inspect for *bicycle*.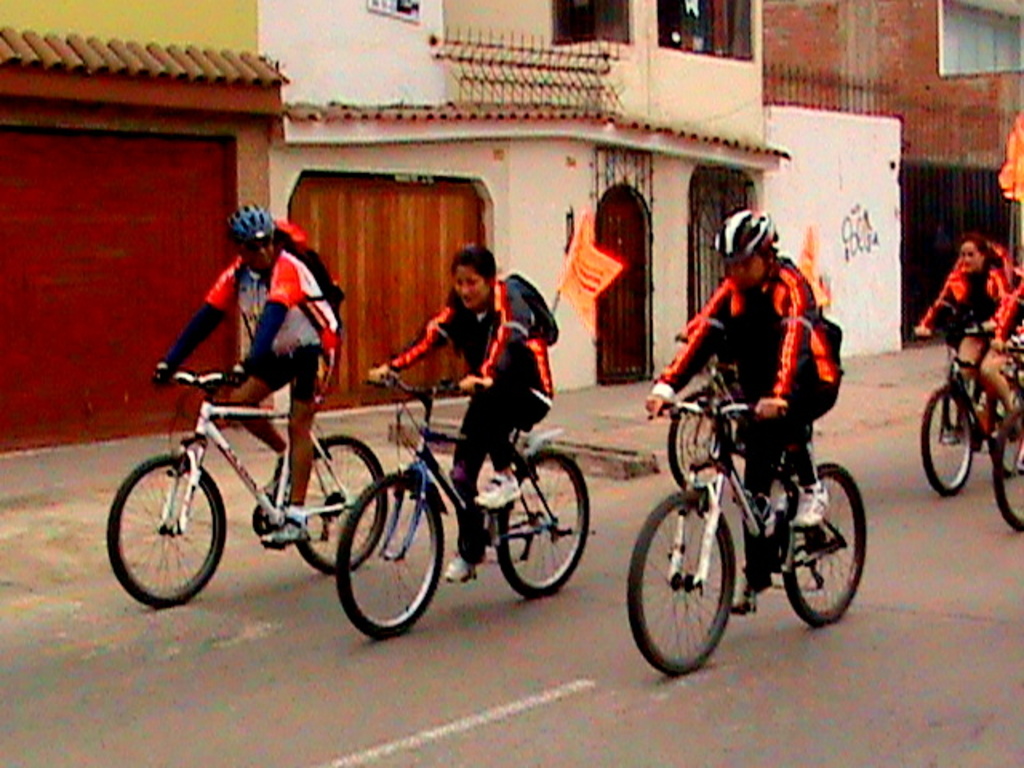
Inspection: rect(658, 331, 818, 493).
